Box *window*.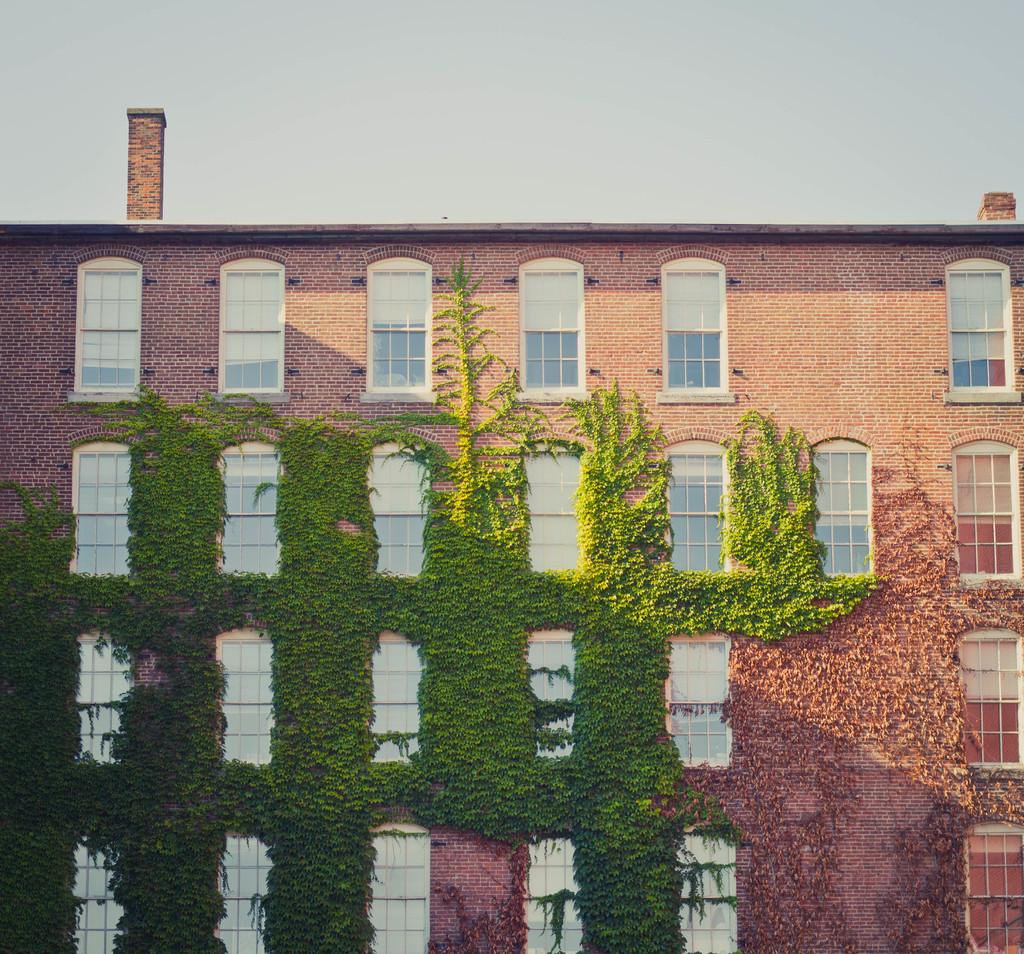
957:829:1023:953.
